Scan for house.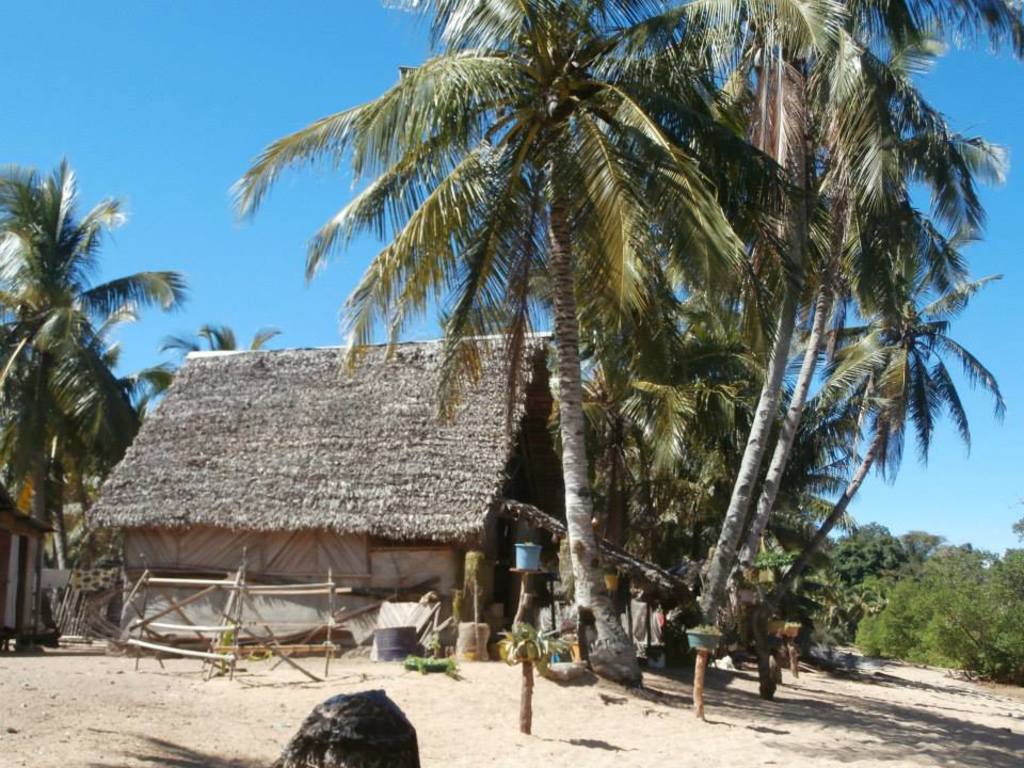
Scan result: x1=80 y1=325 x2=601 y2=652.
